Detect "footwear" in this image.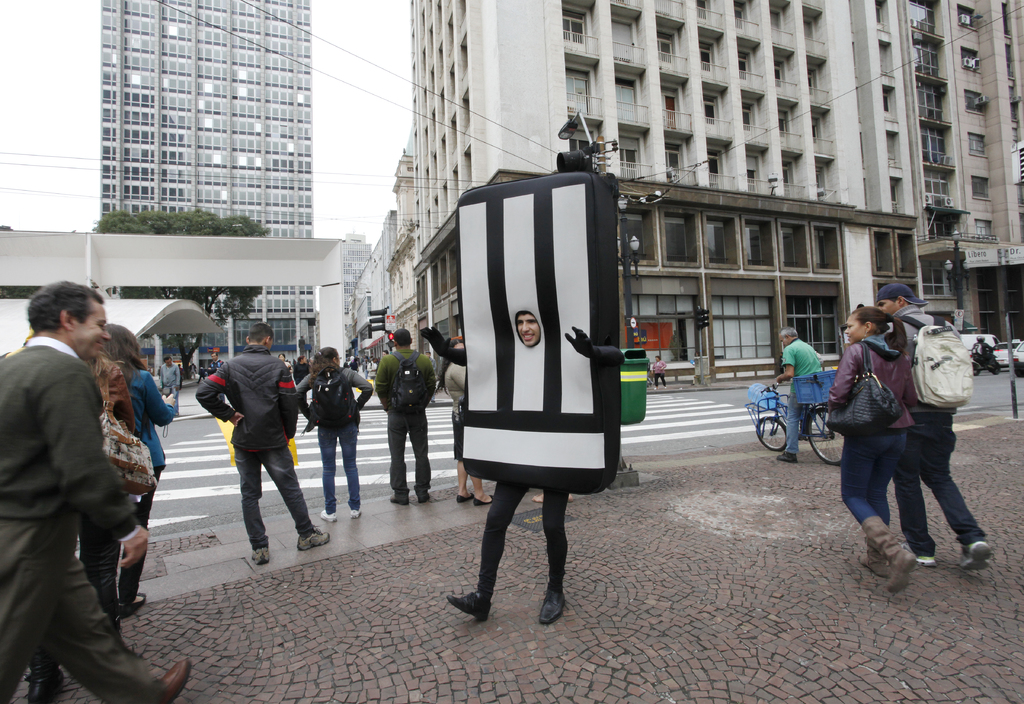
Detection: (457,490,476,504).
